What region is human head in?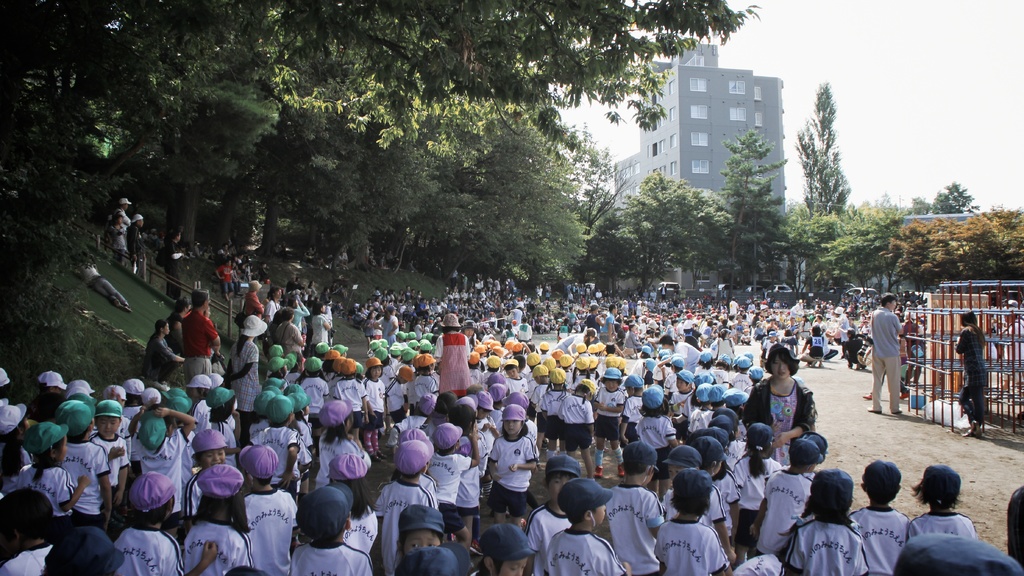
region(191, 430, 227, 471).
